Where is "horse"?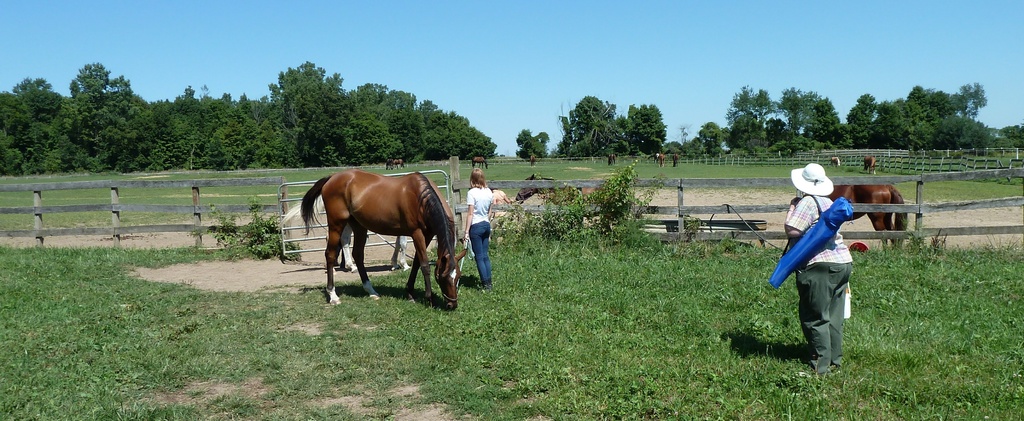
box=[860, 155, 876, 174].
